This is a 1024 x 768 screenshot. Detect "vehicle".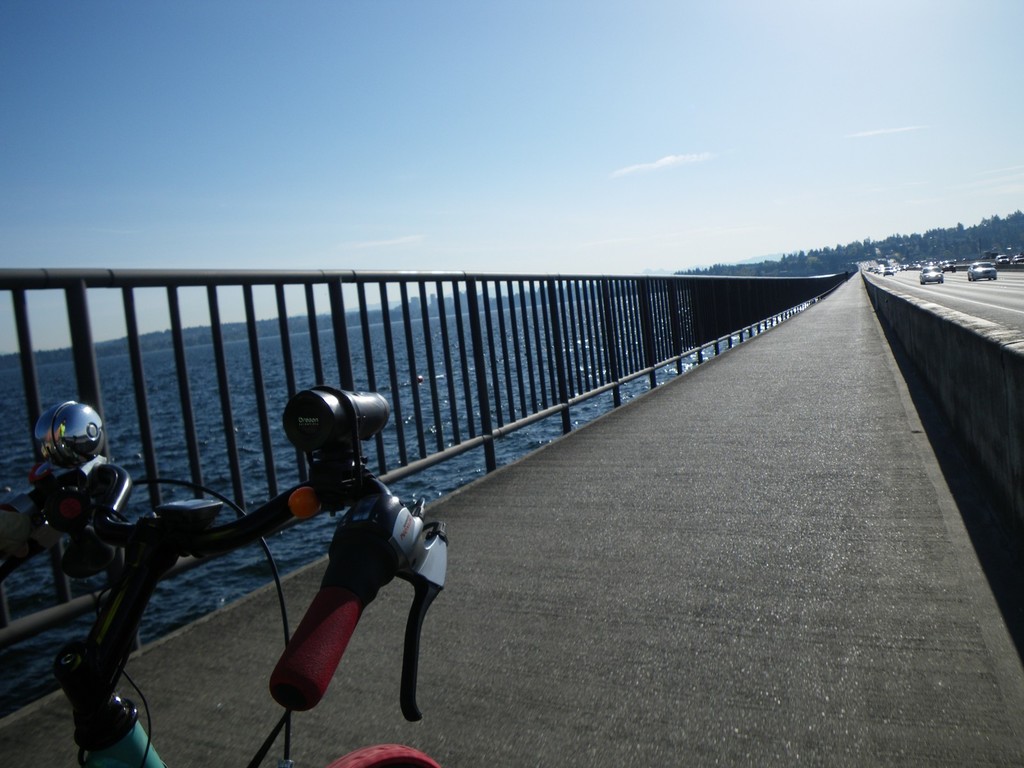
[908, 262, 916, 269].
